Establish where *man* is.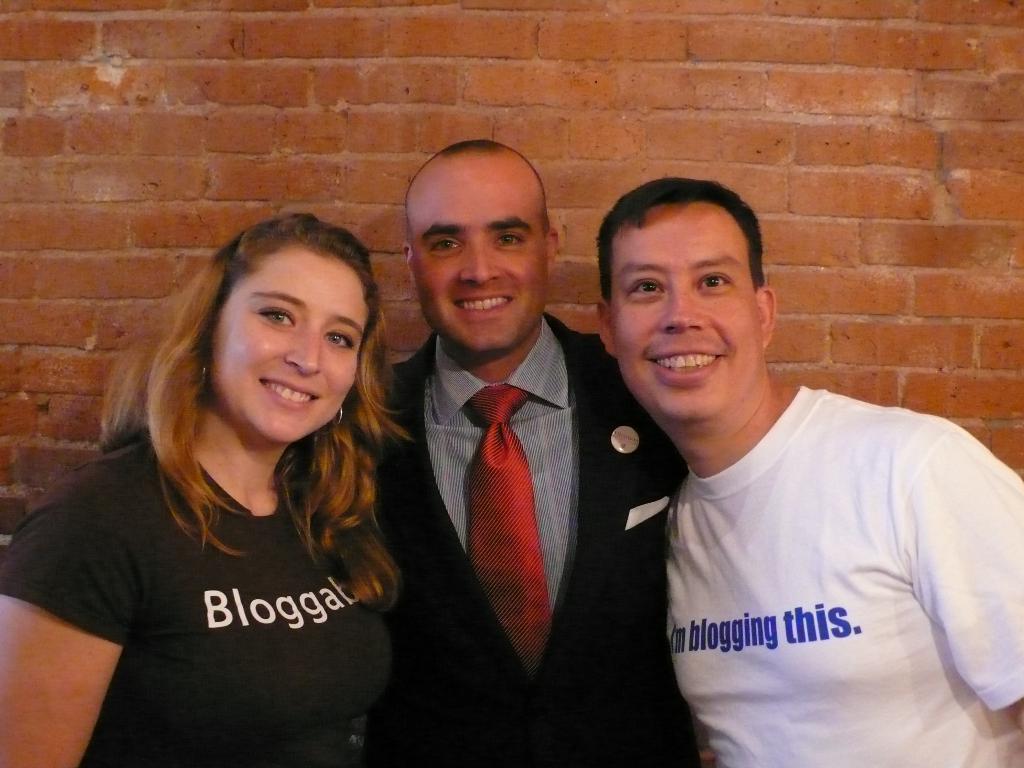
Established at bbox=[577, 166, 1023, 767].
